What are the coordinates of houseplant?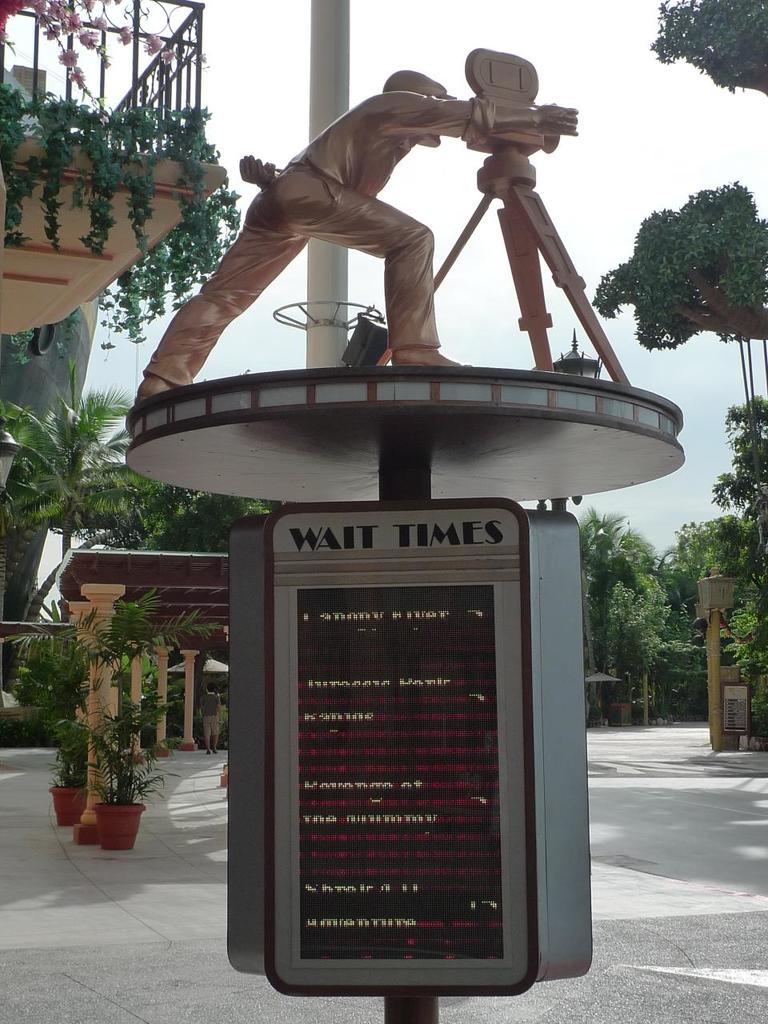
left=59, top=686, right=172, bottom=852.
